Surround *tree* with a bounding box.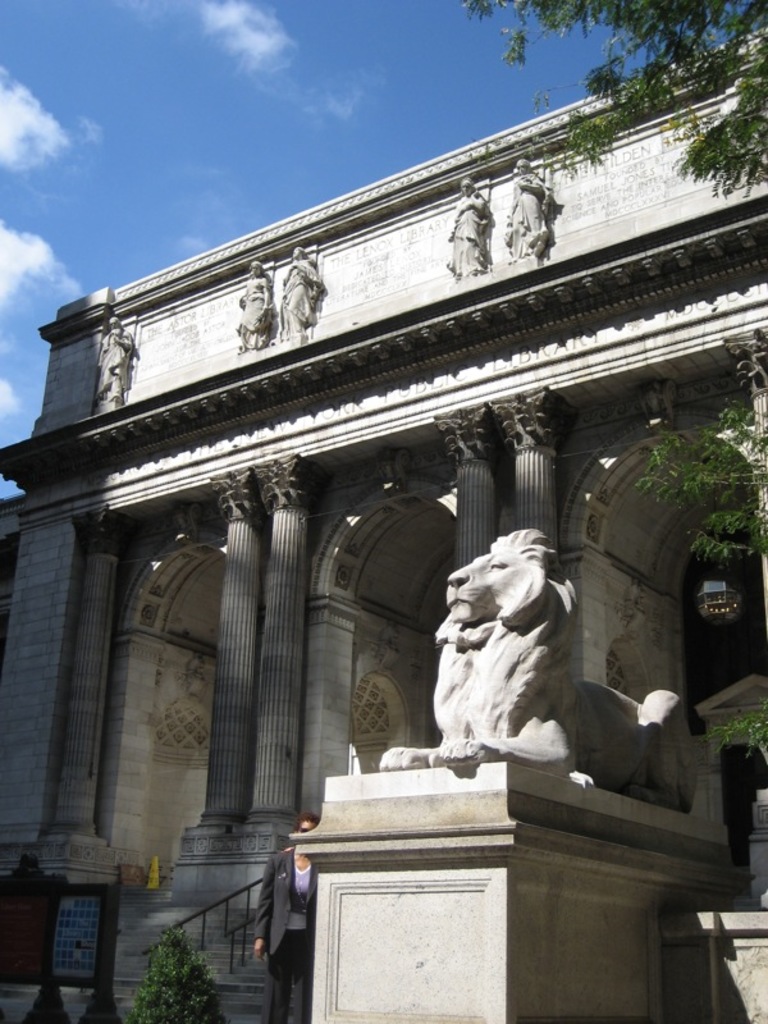
[left=623, top=403, right=767, bottom=571].
